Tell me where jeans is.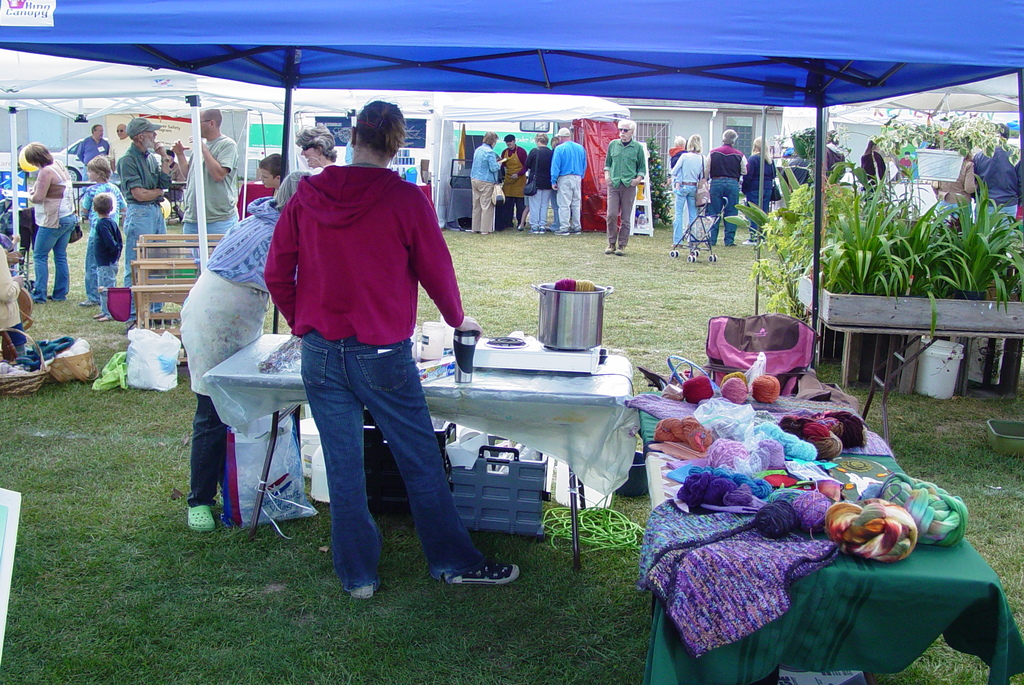
jeans is at (left=708, top=180, right=739, bottom=244).
